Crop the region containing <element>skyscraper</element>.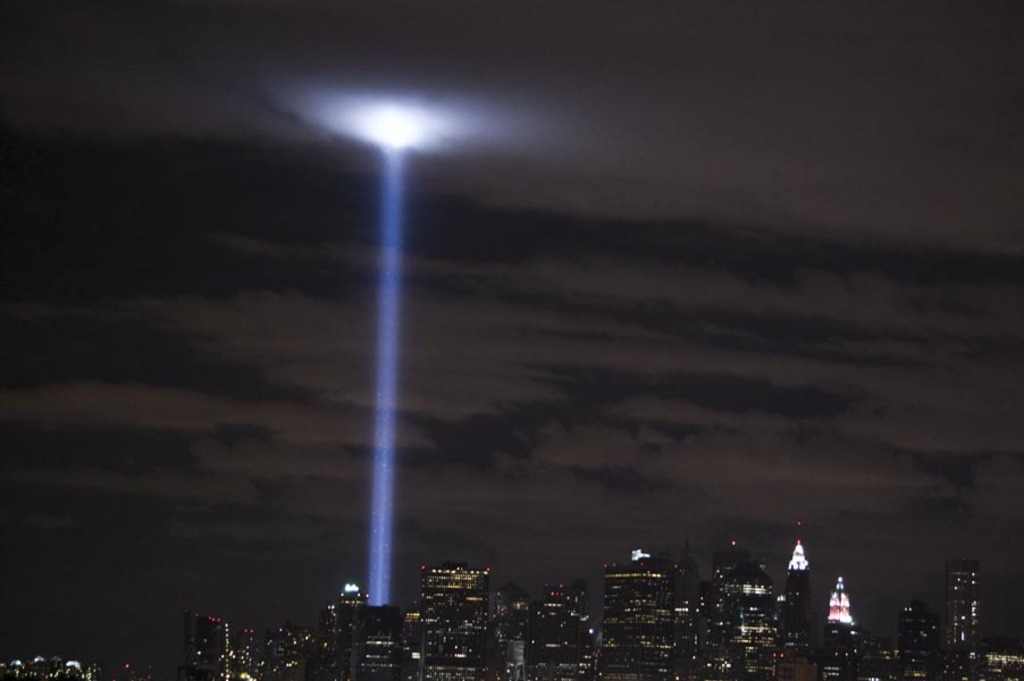
Crop region: [x1=942, y1=560, x2=998, y2=680].
